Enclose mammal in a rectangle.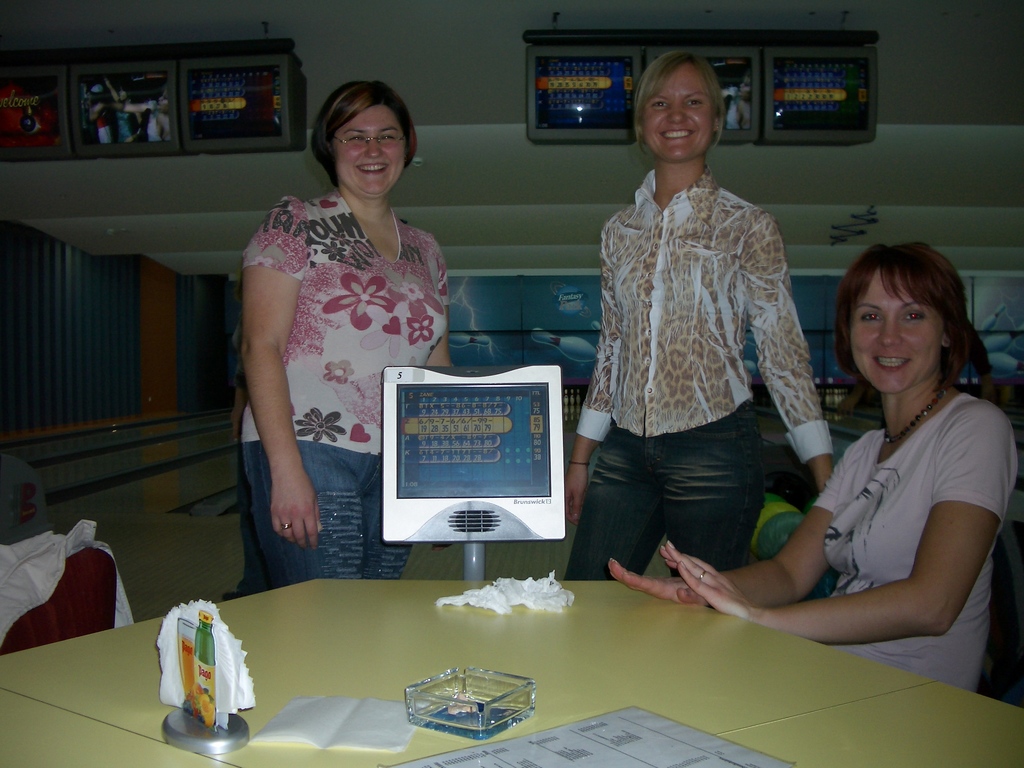
BBox(239, 77, 454, 588).
